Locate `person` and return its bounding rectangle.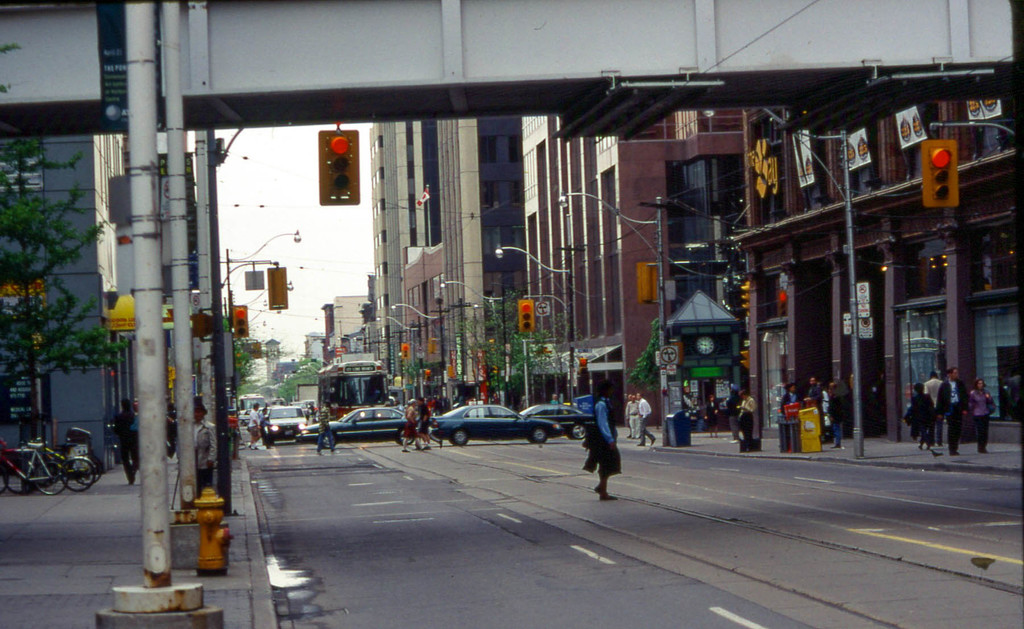
(401,398,424,453).
